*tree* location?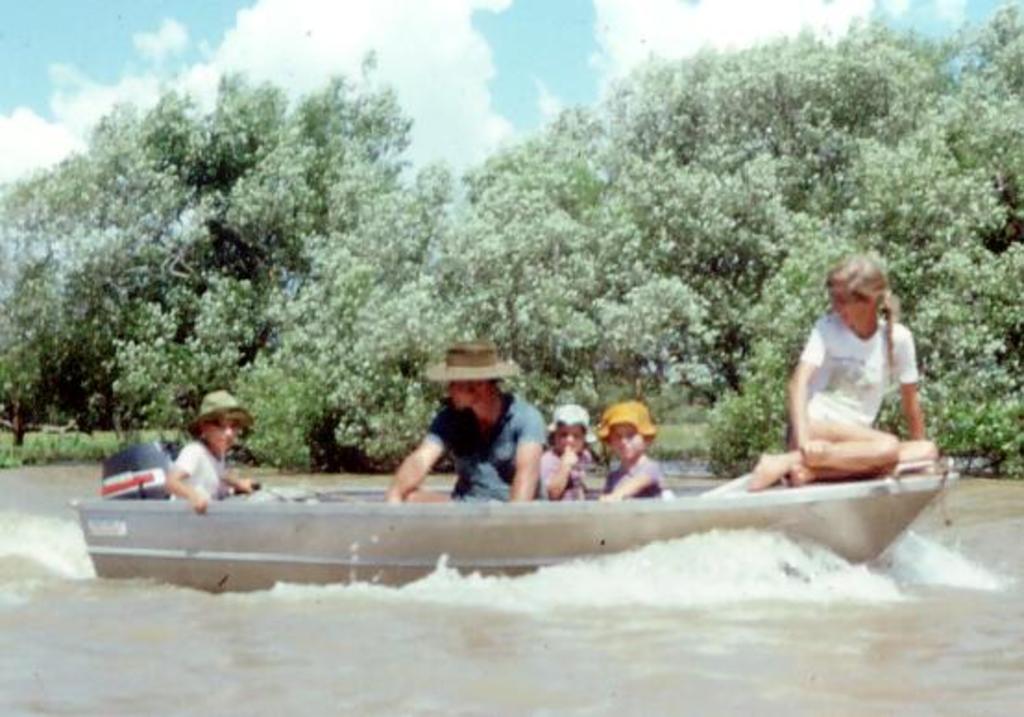
[left=2, top=55, right=434, bottom=408]
